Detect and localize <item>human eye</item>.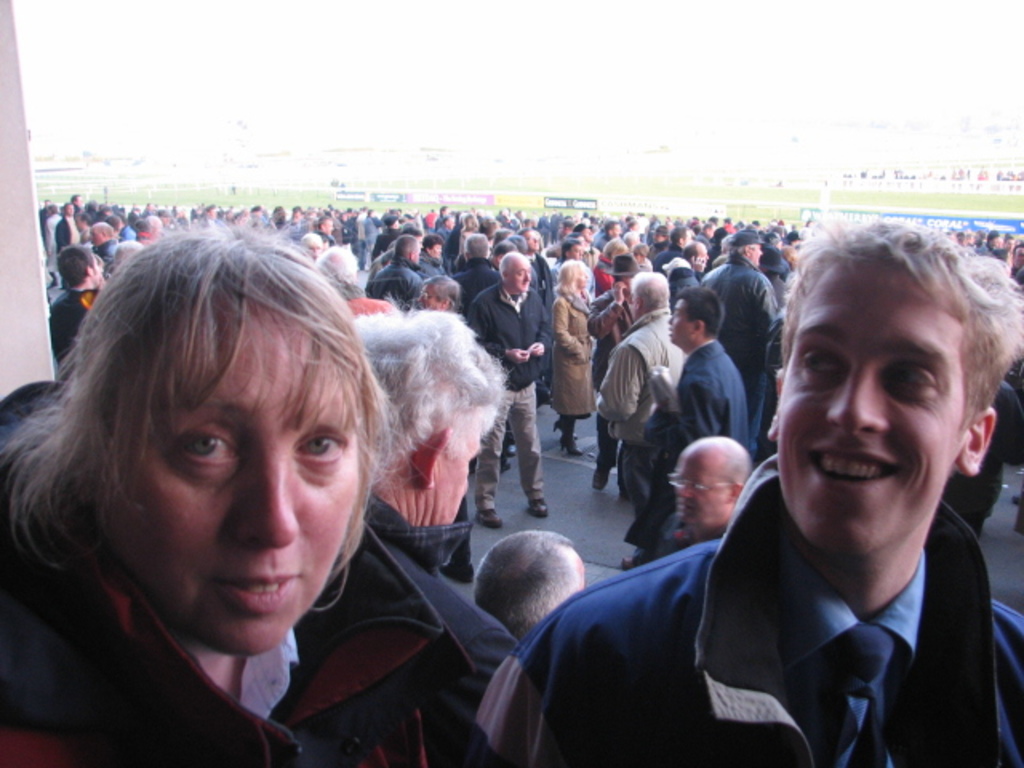
Localized at pyautogui.locateOnScreen(792, 339, 853, 381).
